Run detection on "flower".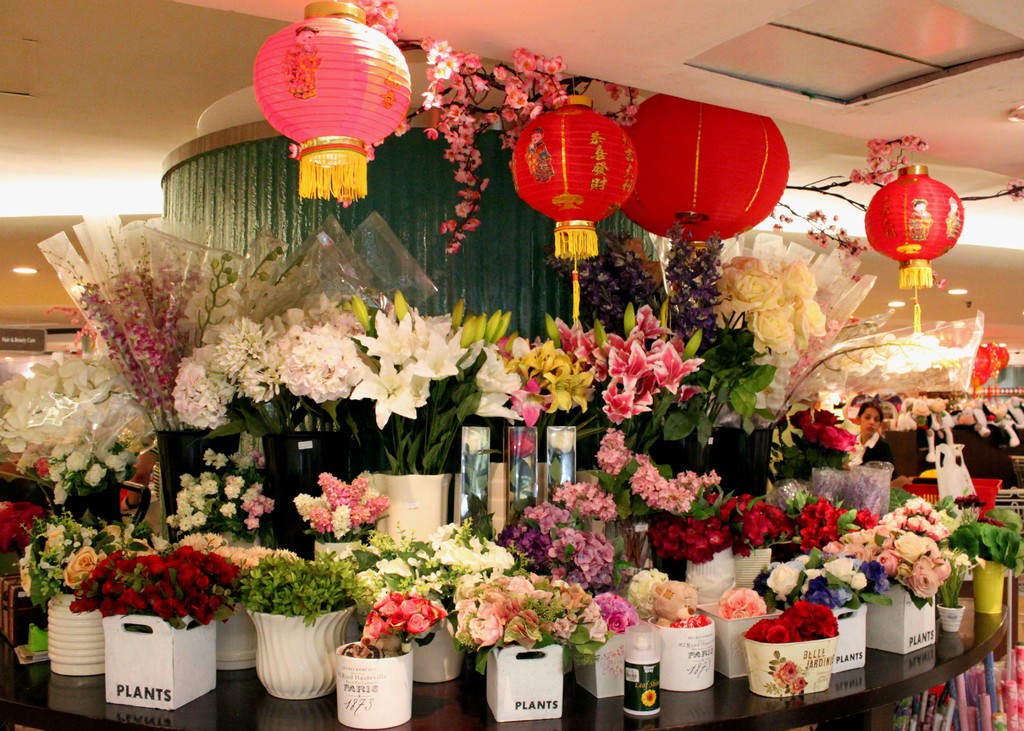
Result: box(548, 428, 572, 453).
